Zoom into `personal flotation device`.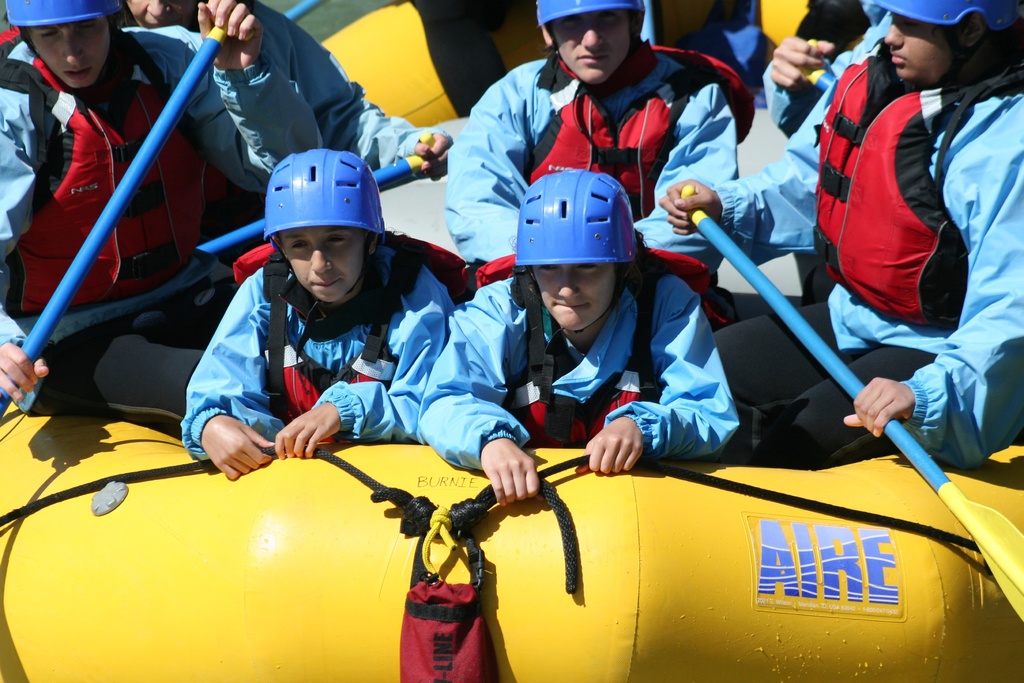
Zoom target: locate(0, 37, 225, 341).
